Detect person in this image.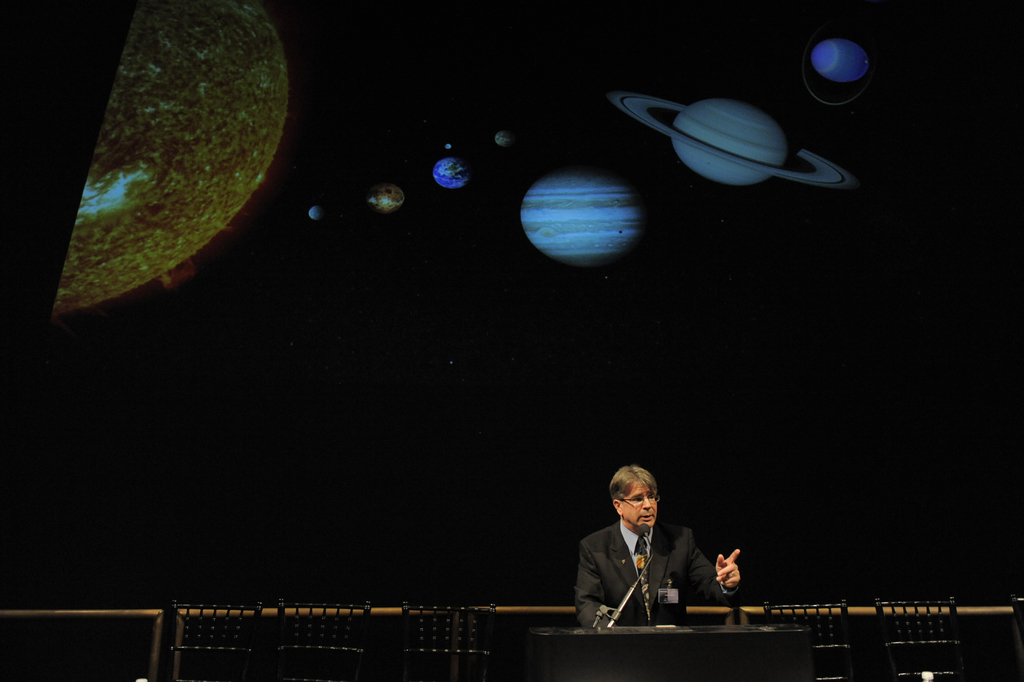
Detection: x1=569, y1=455, x2=711, y2=646.
